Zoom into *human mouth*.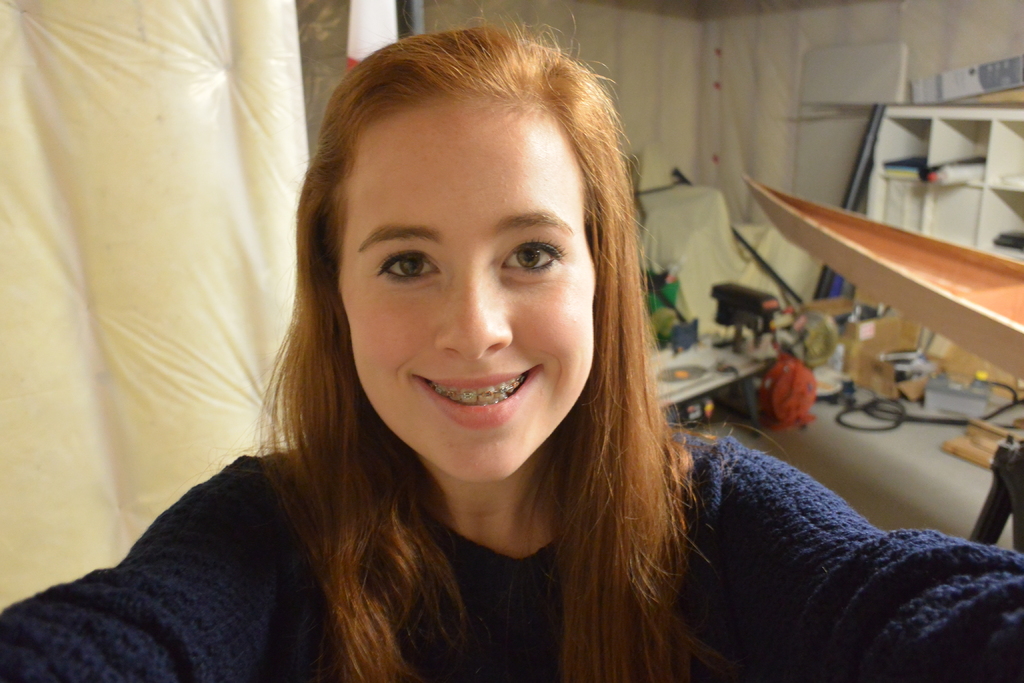
Zoom target: Rect(401, 372, 548, 429).
